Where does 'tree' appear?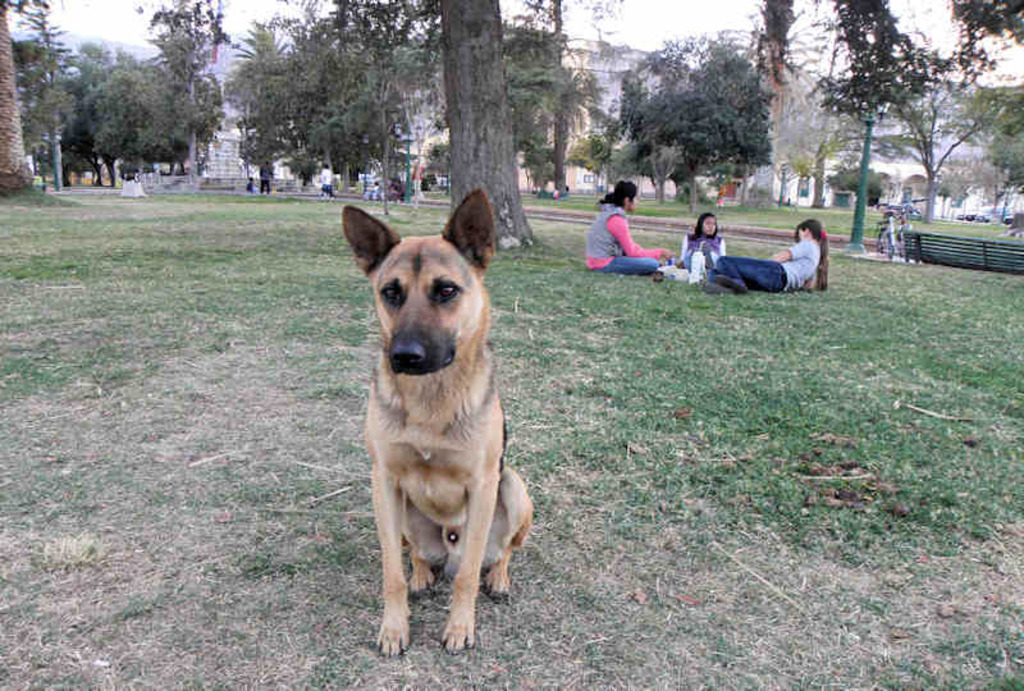
Appears at 128, 0, 234, 188.
